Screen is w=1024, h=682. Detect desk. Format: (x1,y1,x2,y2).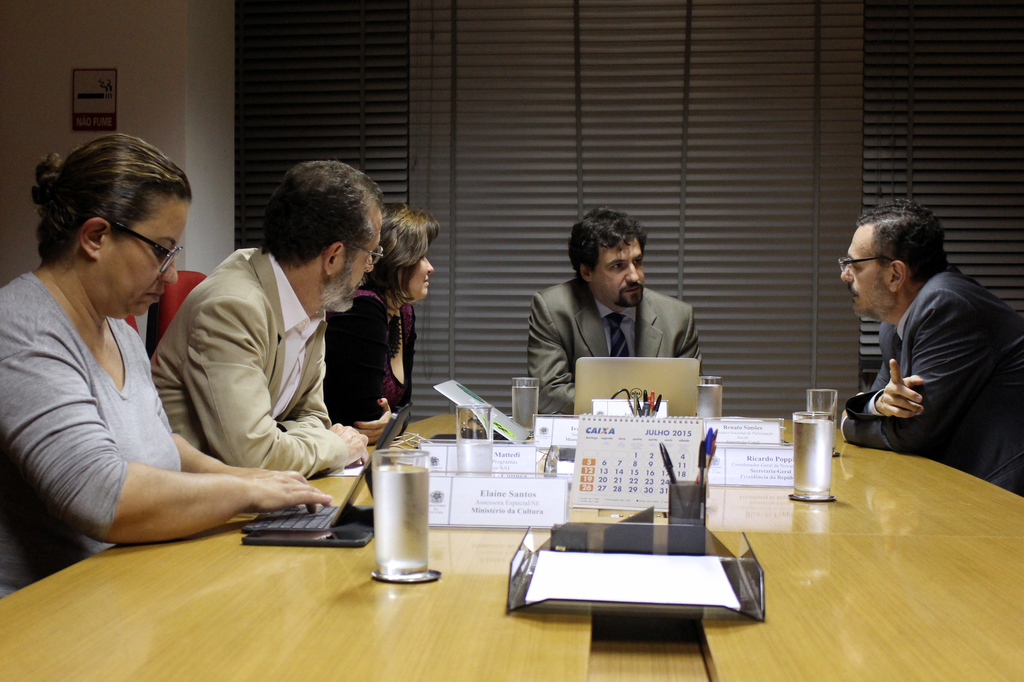
(25,392,956,678).
